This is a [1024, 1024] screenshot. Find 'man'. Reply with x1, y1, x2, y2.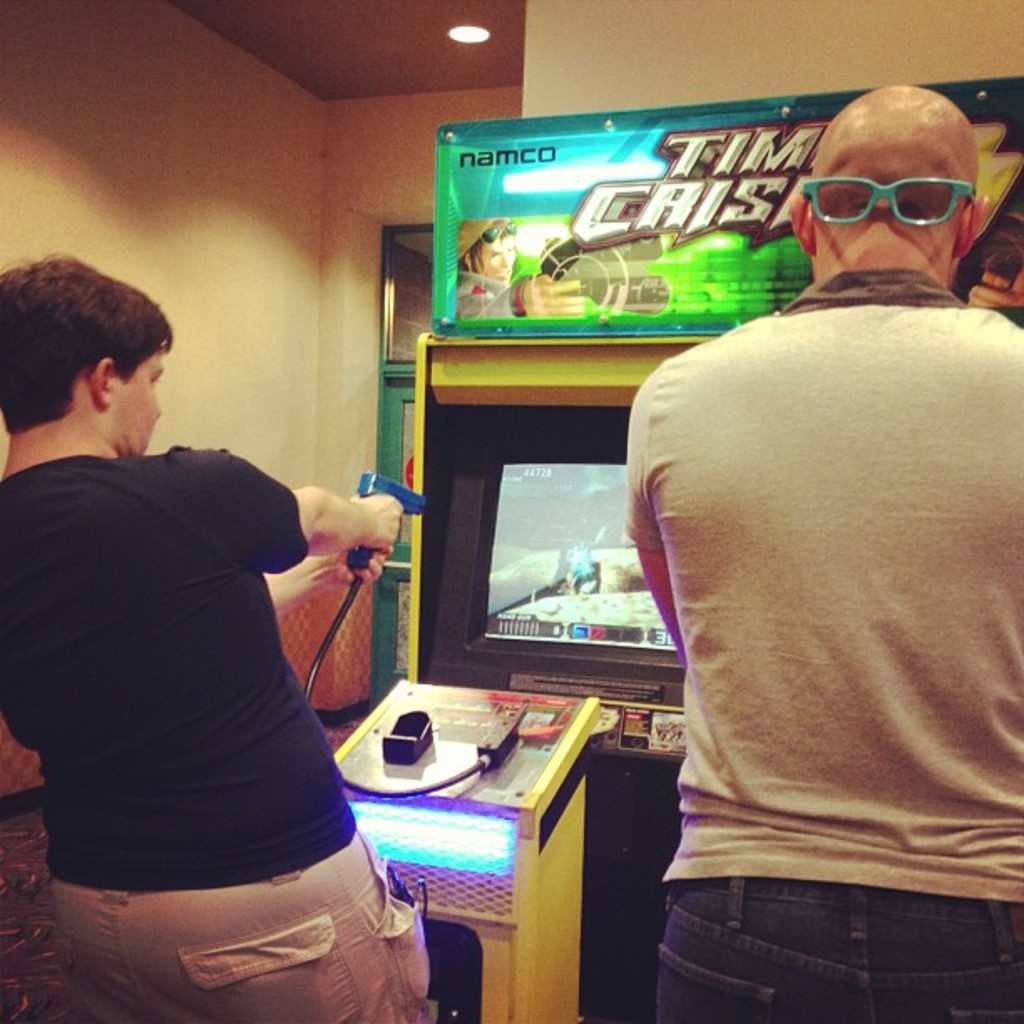
455, 211, 597, 315.
